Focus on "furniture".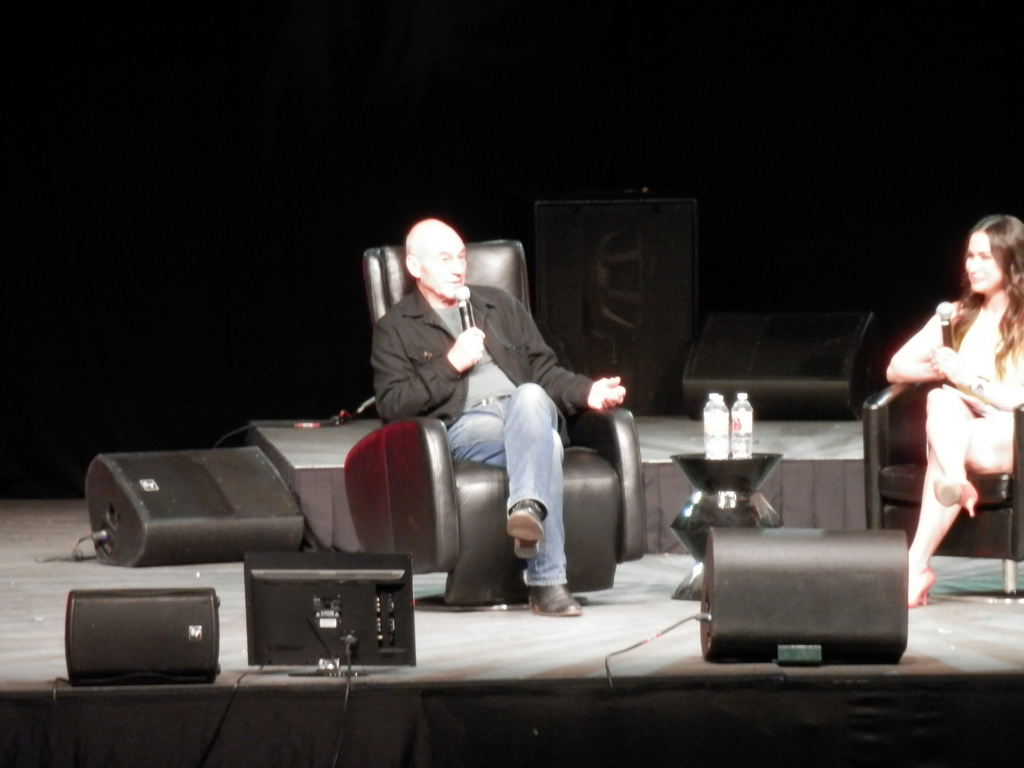
Focused at rect(342, 235, 649, 606).
